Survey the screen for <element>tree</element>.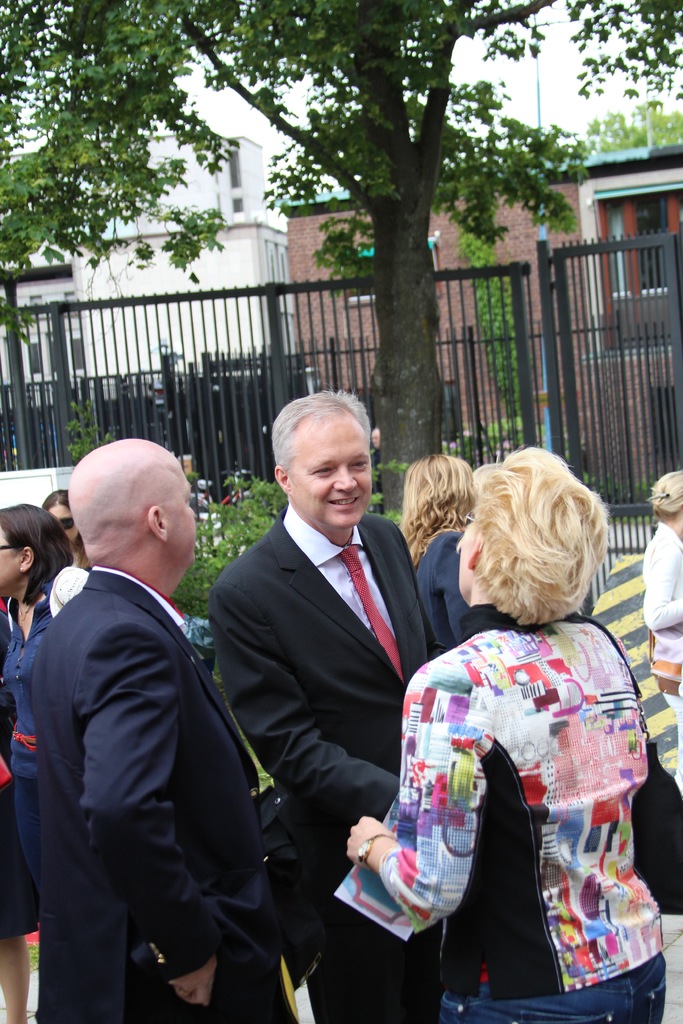
Survey found: rect(0, 0, 682, 516).
